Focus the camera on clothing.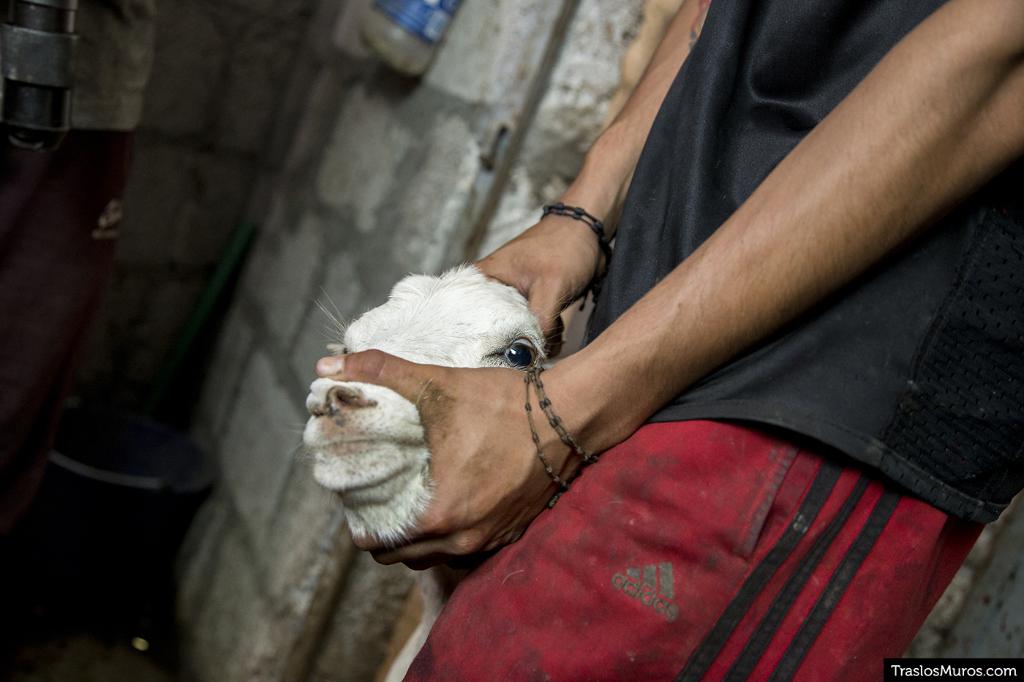
Focus region: bbox=(401, 0, 1023, 680).
